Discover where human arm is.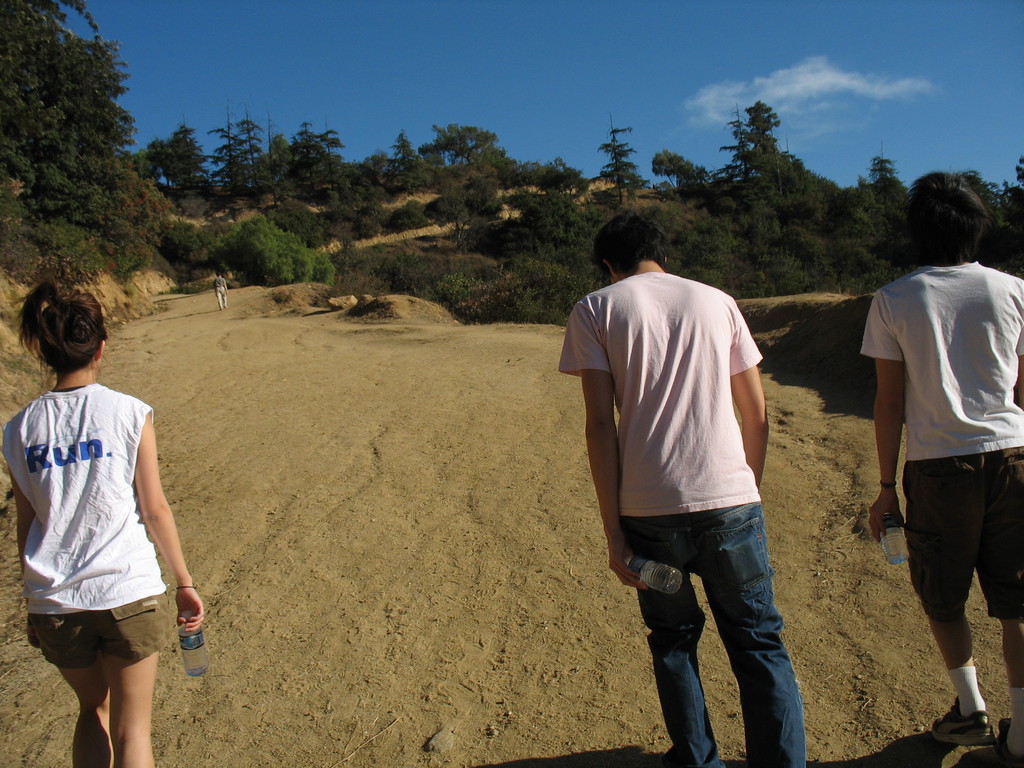
Discovered at bbox=(1004, 276, 1023, 442).
